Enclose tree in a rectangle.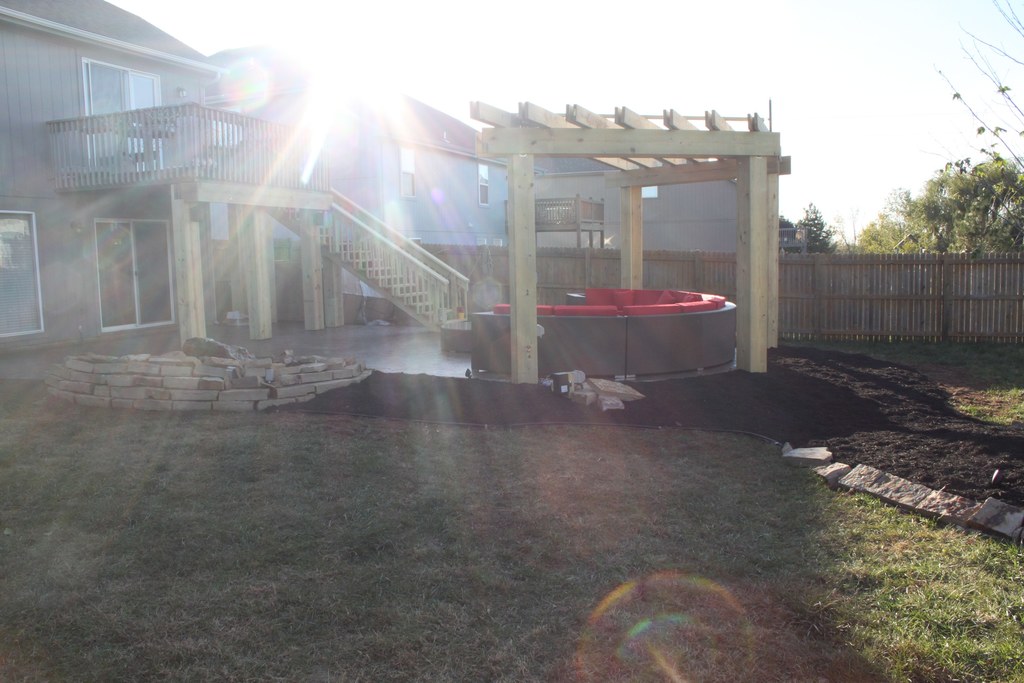
x1=780, y1=204, x2=854, y2=255.
